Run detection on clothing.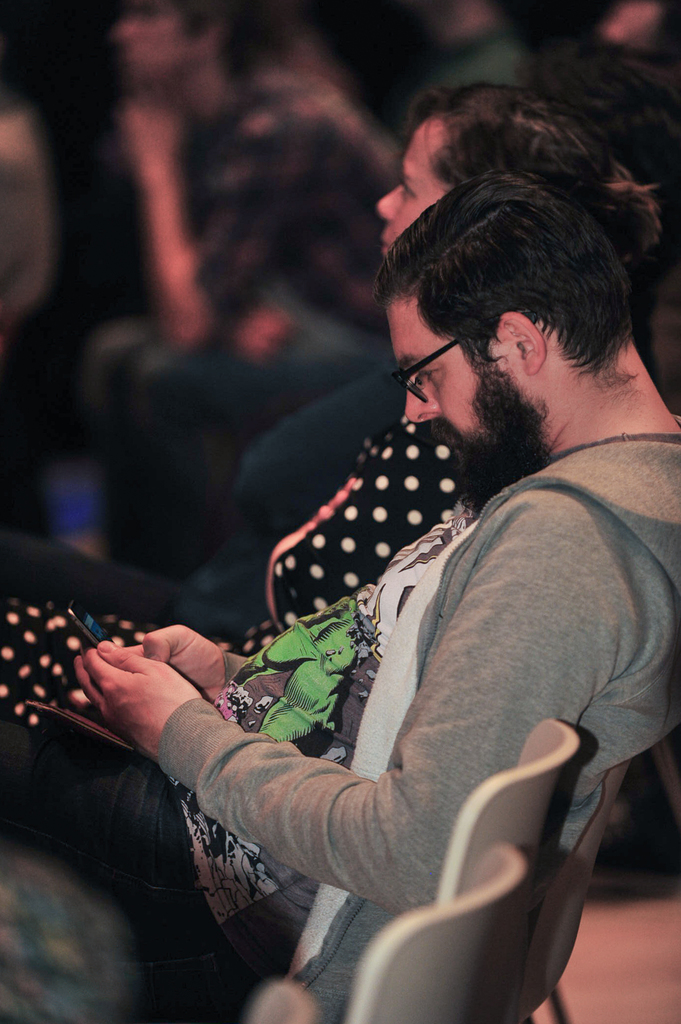
Result: <box>185,364,477,615</box>.
